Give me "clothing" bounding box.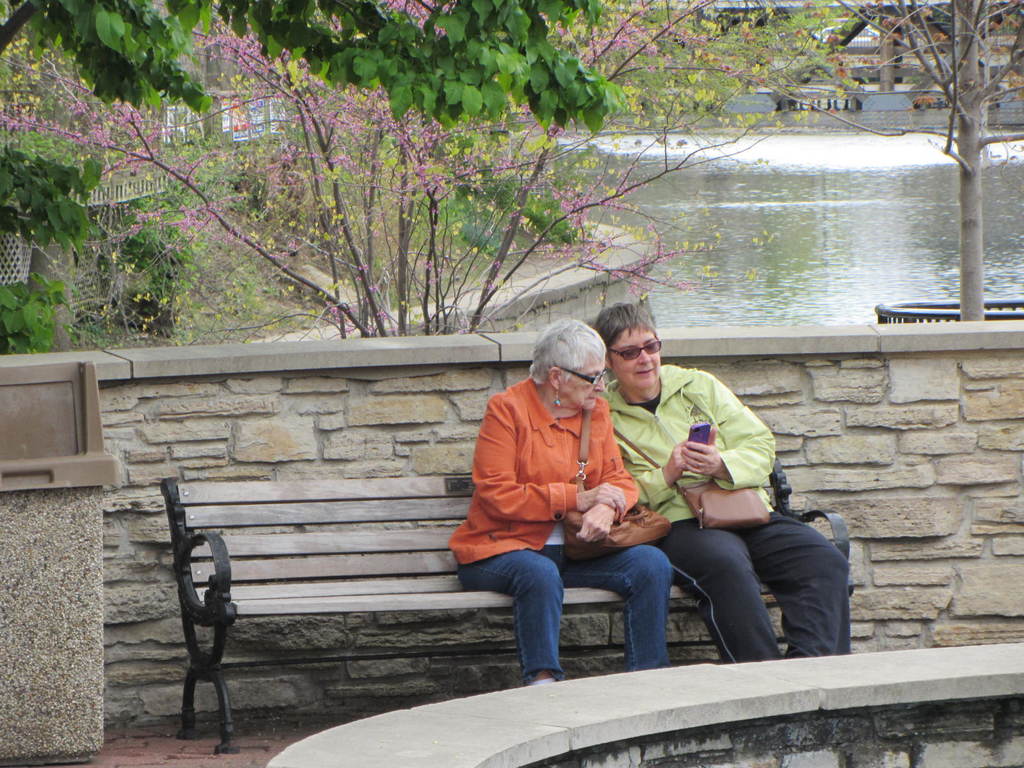
detection(450, 375, 676, 673).
